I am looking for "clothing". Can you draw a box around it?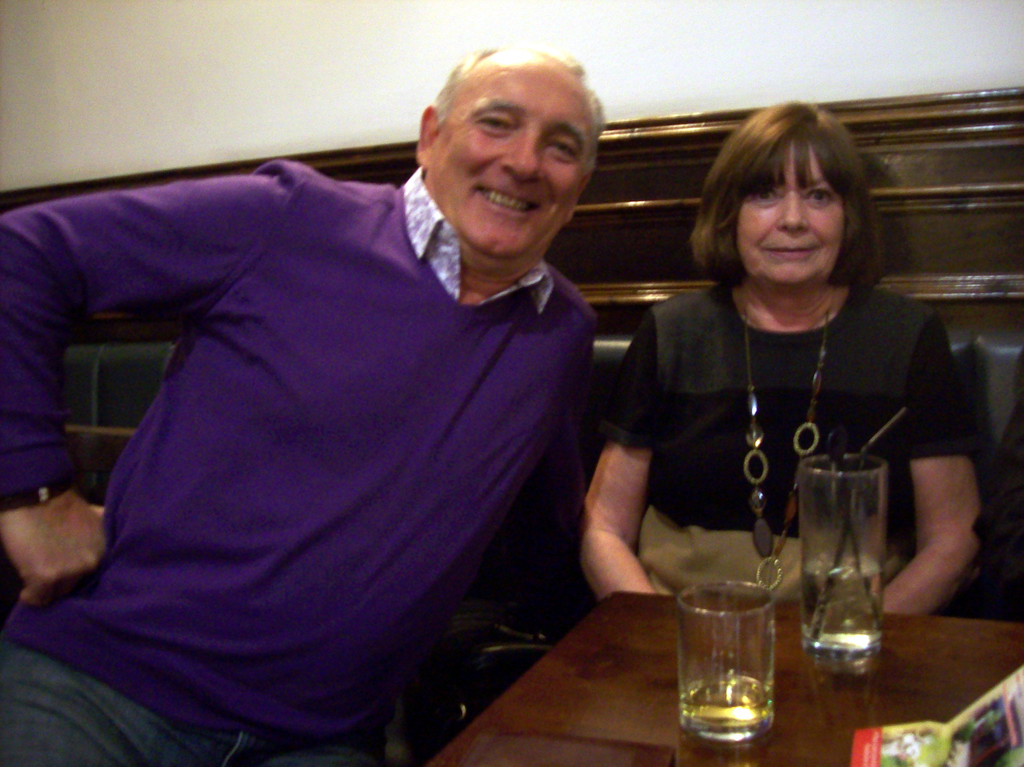
Sure, the bounding box is 40/145/595/740.
